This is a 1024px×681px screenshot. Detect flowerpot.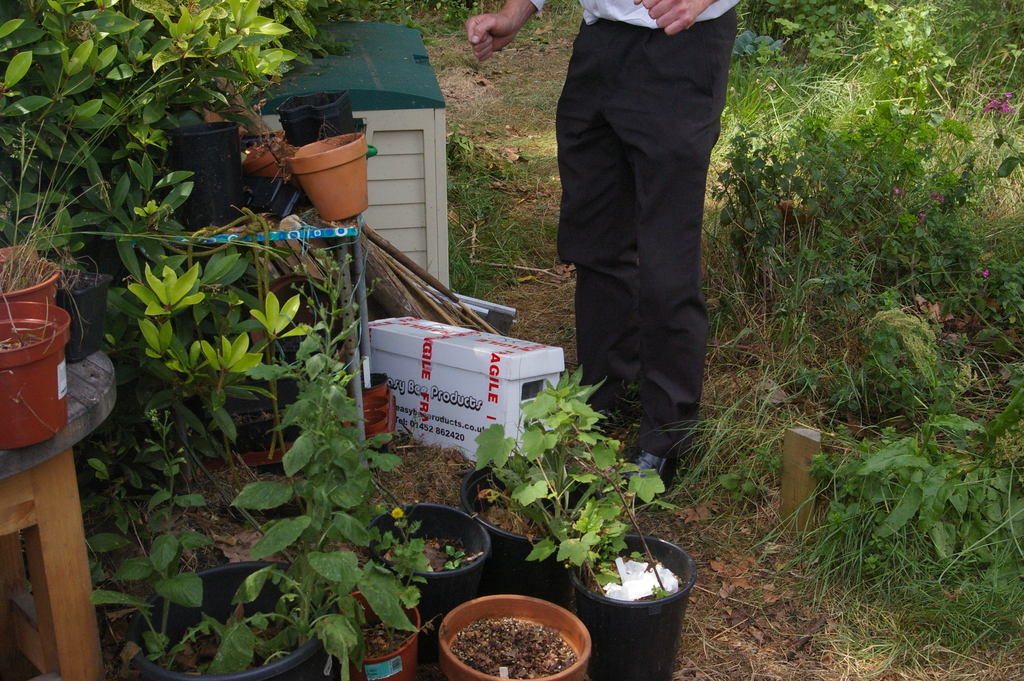
locate(278, 89, 356, 145).
